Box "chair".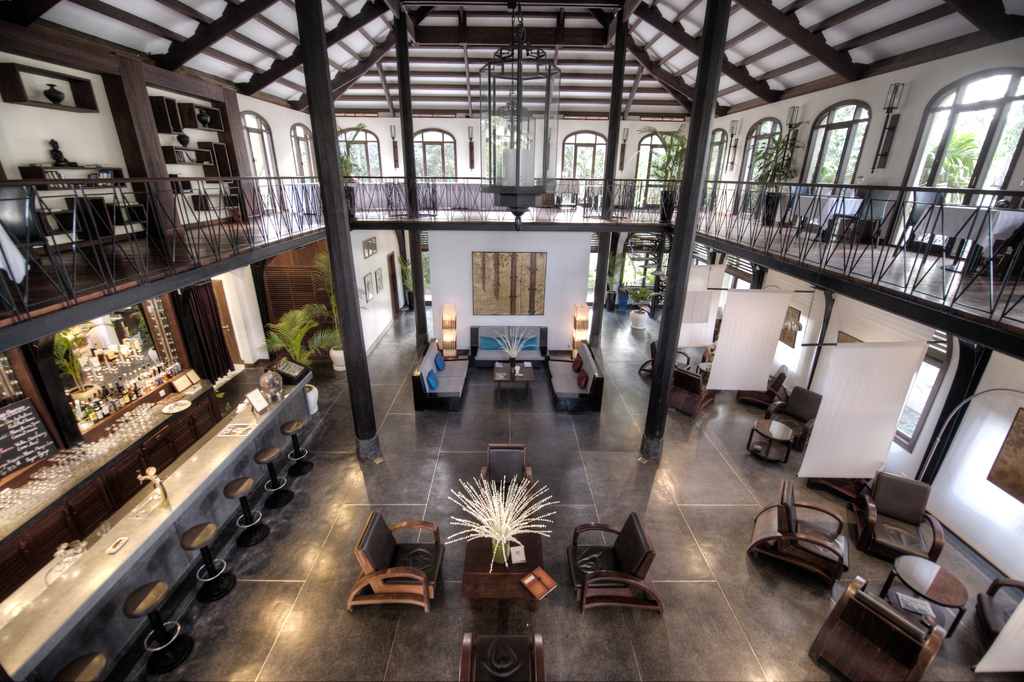
x1=976, y1=577, x2=1023, y2=646.
